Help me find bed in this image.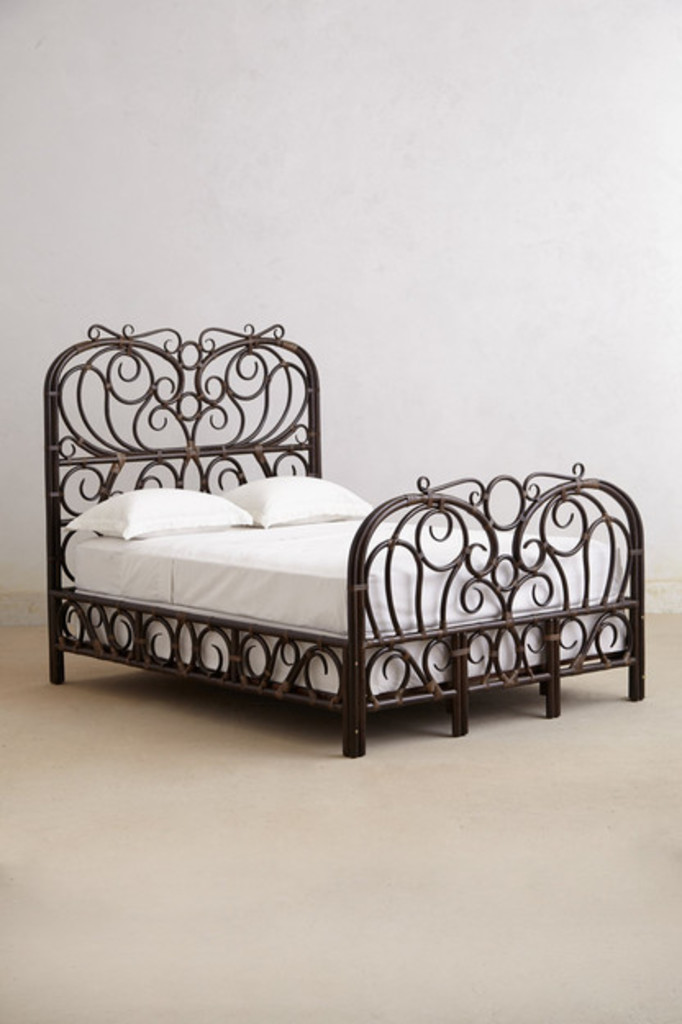
Found it: <bbox>3, 339, 580, 768</bbox>.
